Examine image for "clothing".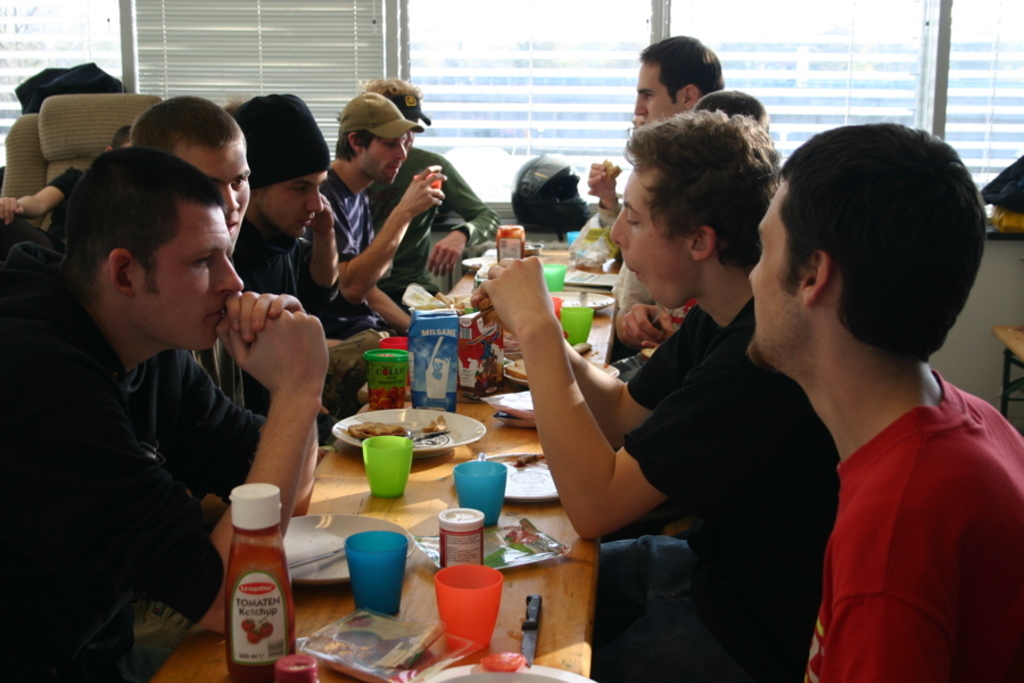
Examination result: BBox(0, 236, 278, 682).
